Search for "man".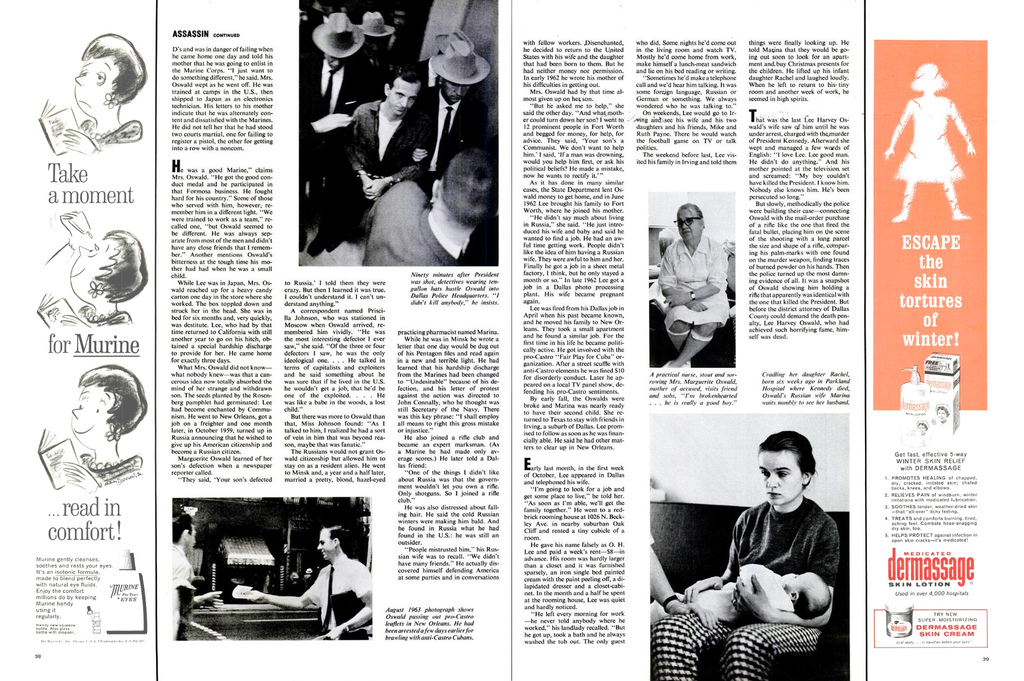
Found at left=284, top=4, right=375, bottom=246.
